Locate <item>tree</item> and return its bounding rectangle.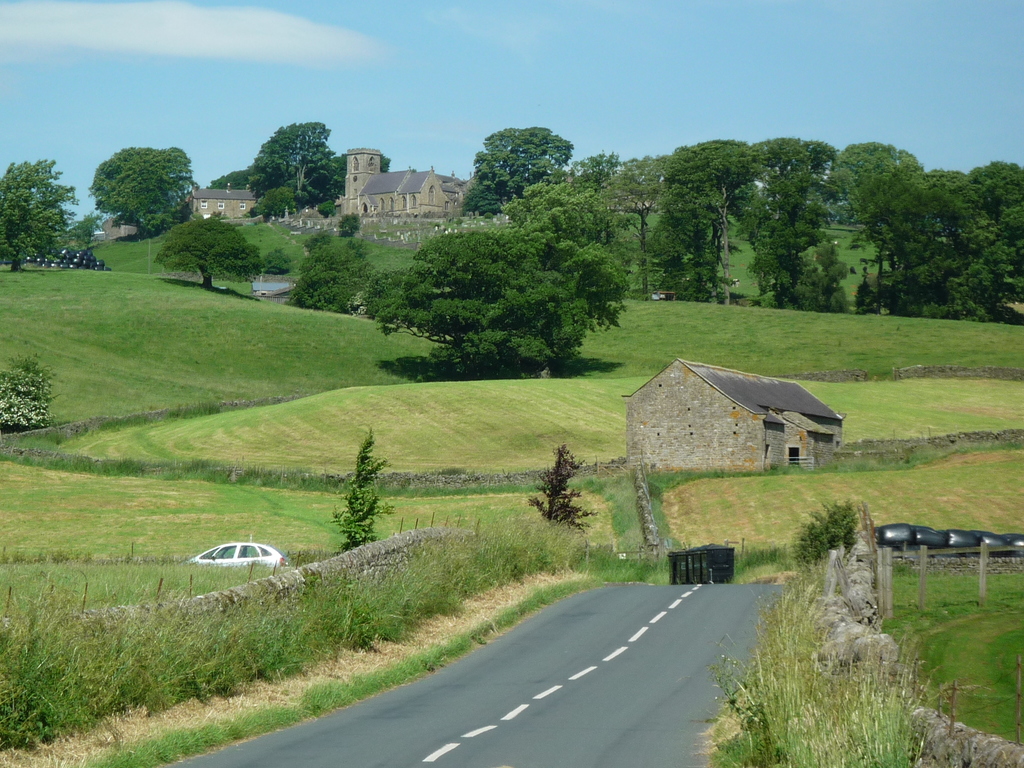
<region>285, 234, 382, 317</region>.
